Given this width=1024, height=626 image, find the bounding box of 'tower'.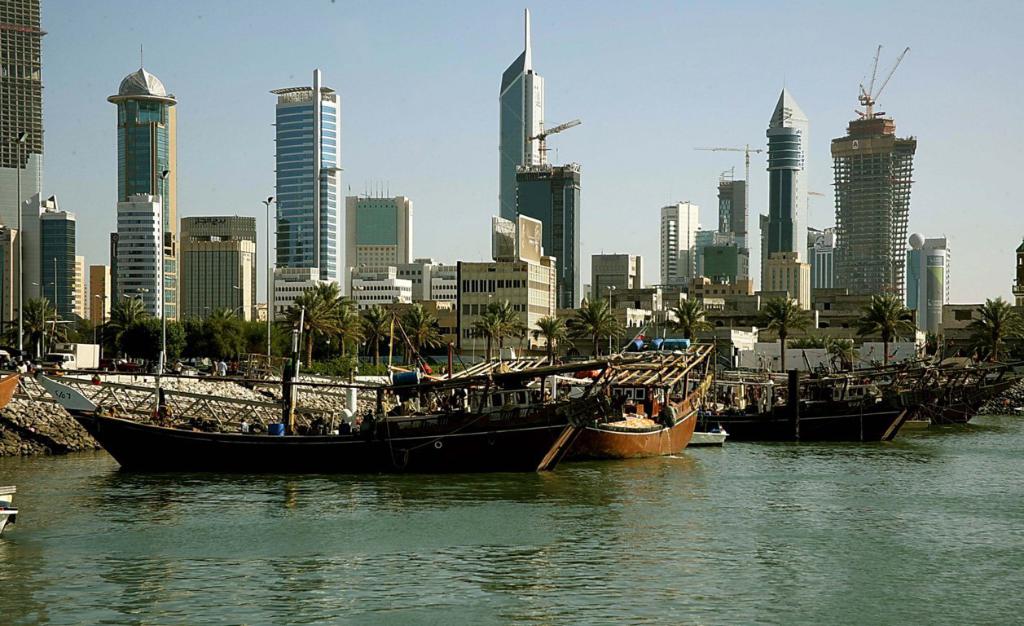
(485, 7, 555, 218).
